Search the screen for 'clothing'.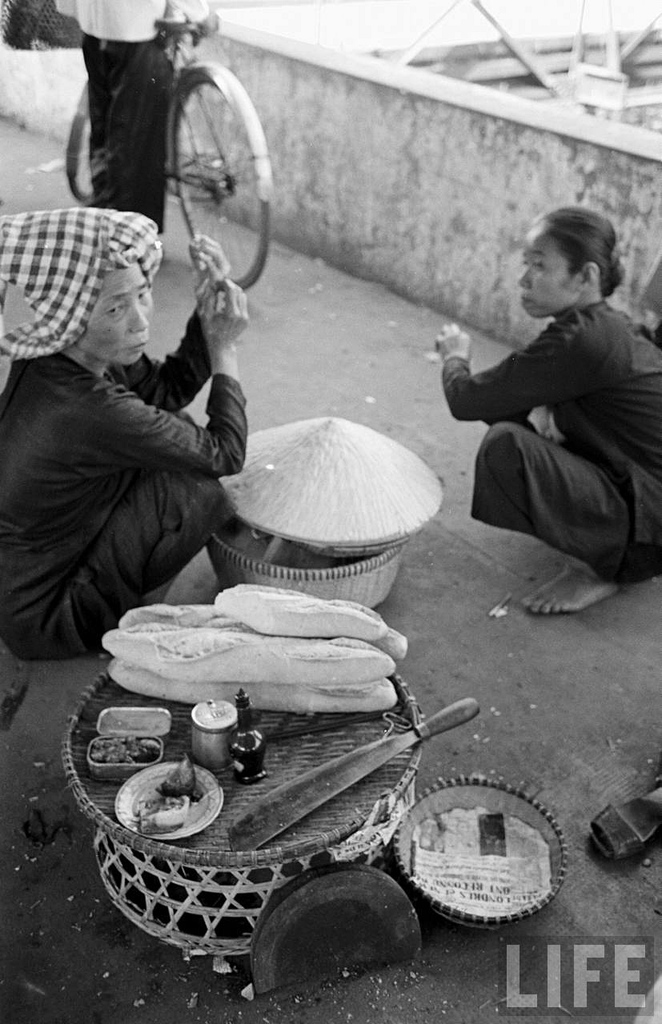
Found at [61,0,191,239].
